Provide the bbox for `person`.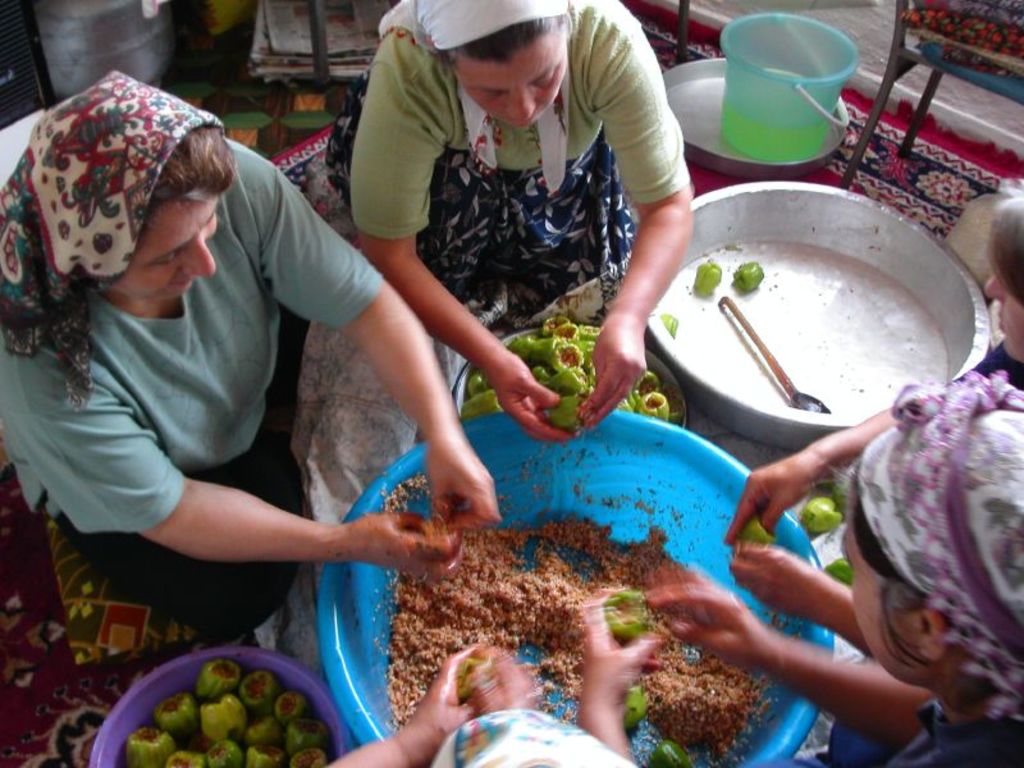
detection(340, 594, 659, 767).
